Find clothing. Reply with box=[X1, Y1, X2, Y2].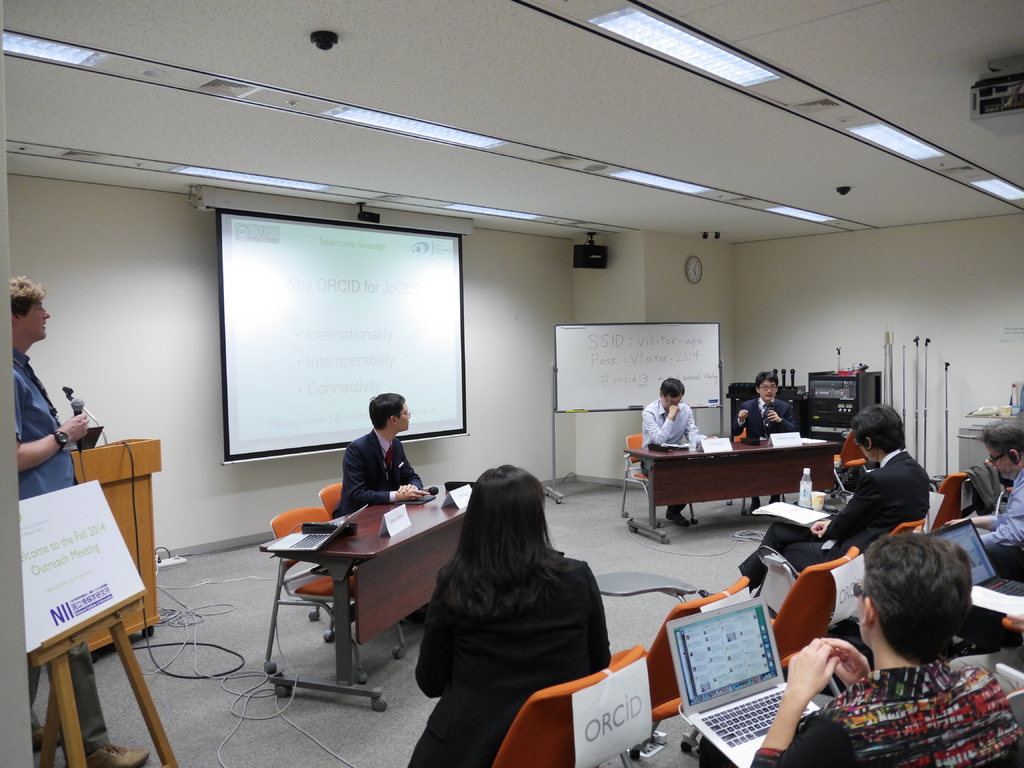
box=[976, 471, 1023, 589].
